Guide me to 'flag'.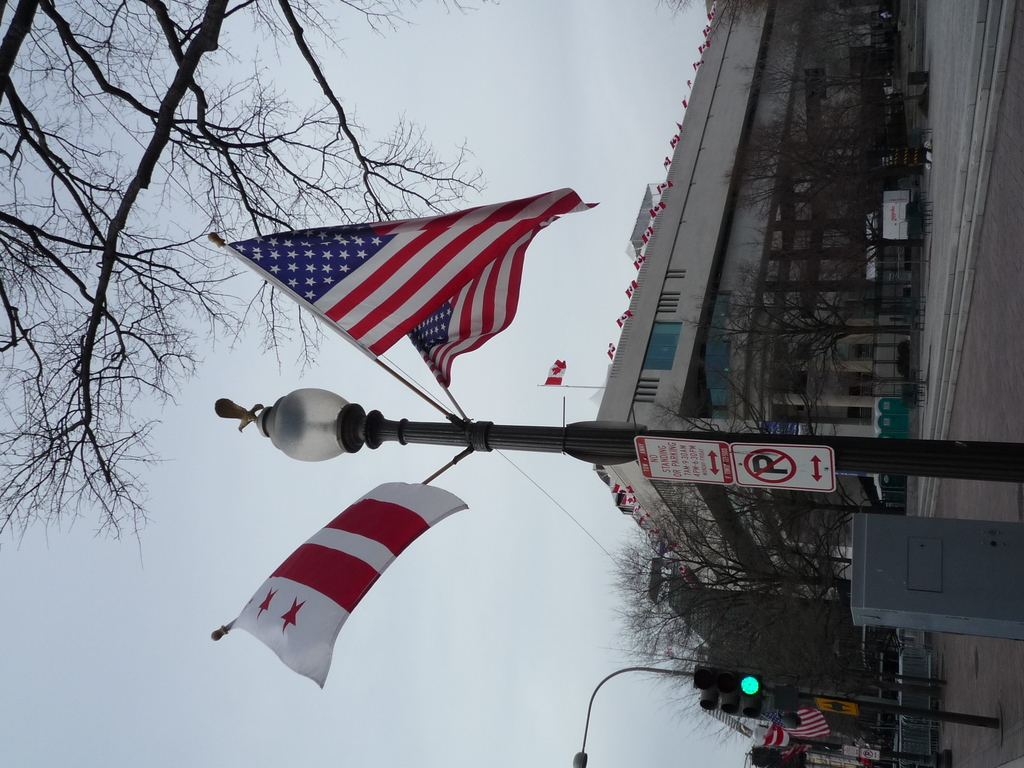
Guidance: pyautogui.locateOnScreen(605, 343, 619, 360).
